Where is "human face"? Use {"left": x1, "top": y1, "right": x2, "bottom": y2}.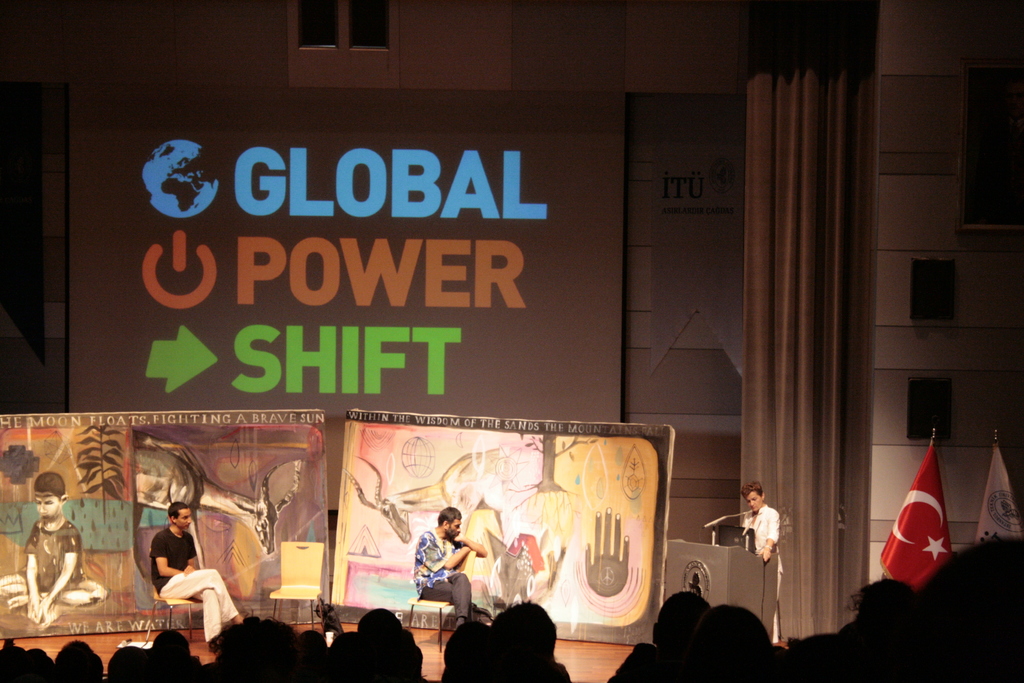
{"left": 745, "top": 495, "right": 761, "bottom": 512}.
